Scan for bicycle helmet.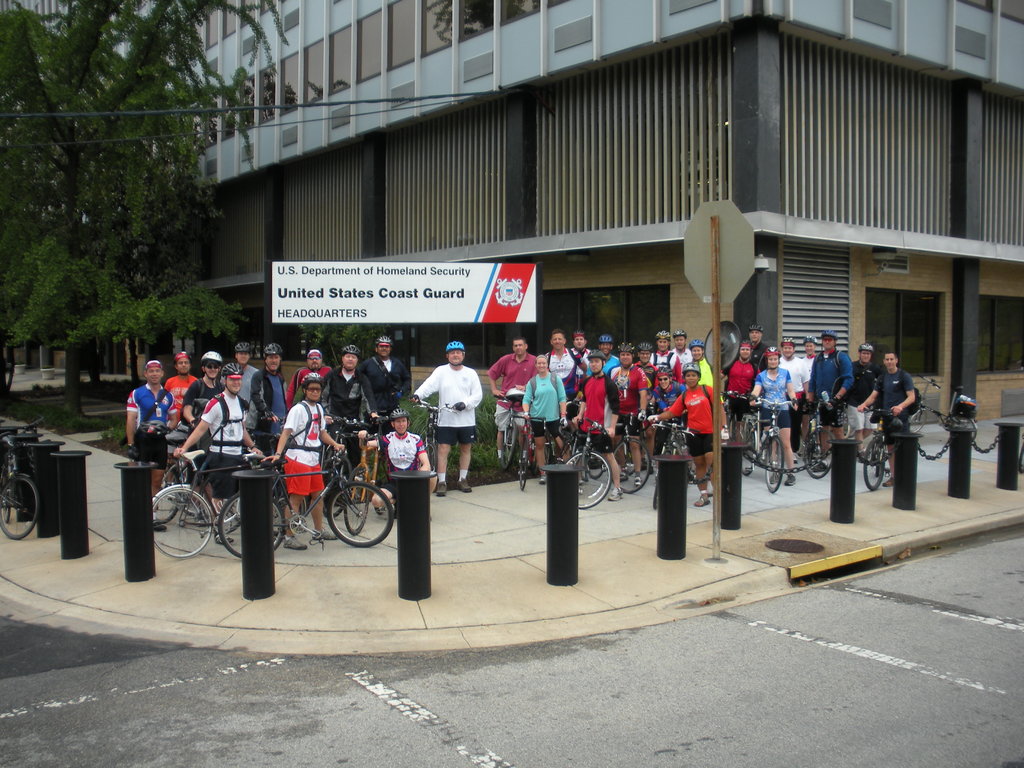
Scan result: x1=654 y1=366 x2=674 y2=374.
